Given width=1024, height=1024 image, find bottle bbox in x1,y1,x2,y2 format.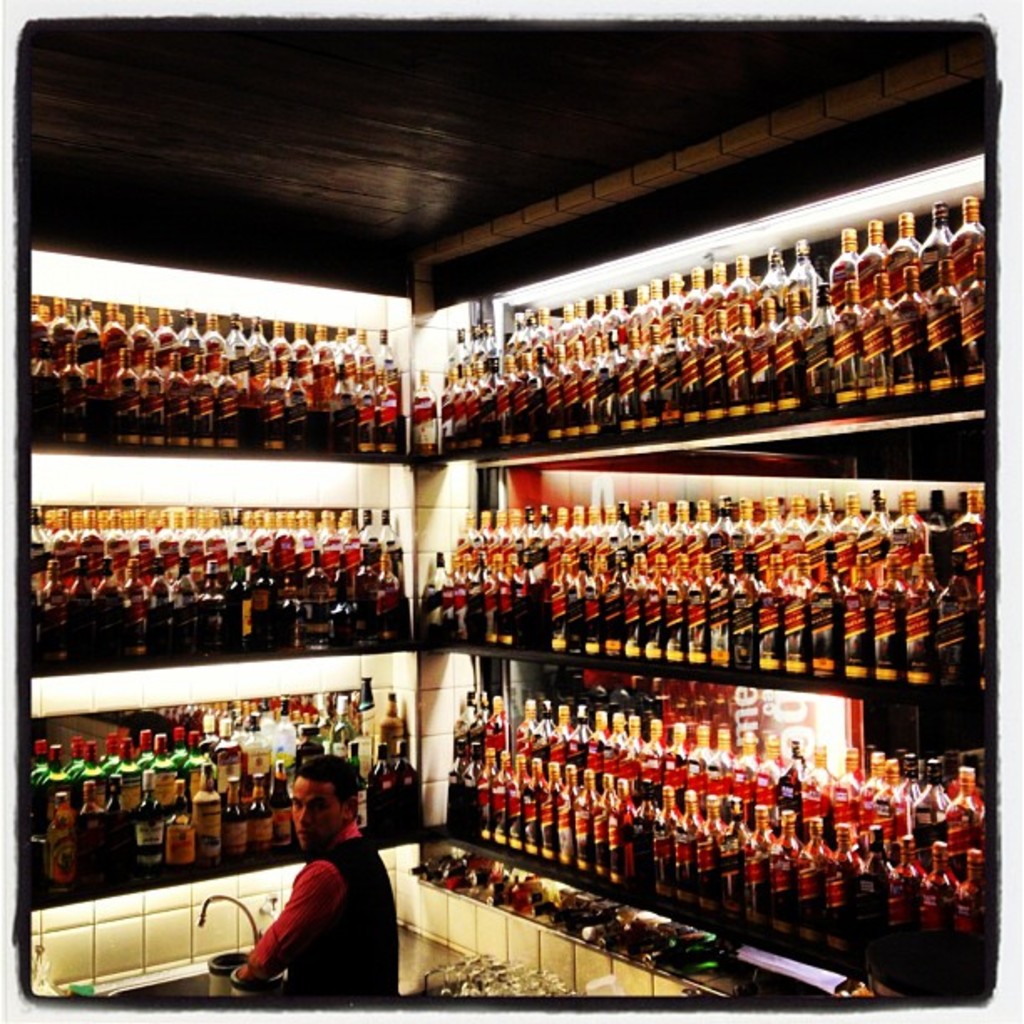
120,743,151,817.
